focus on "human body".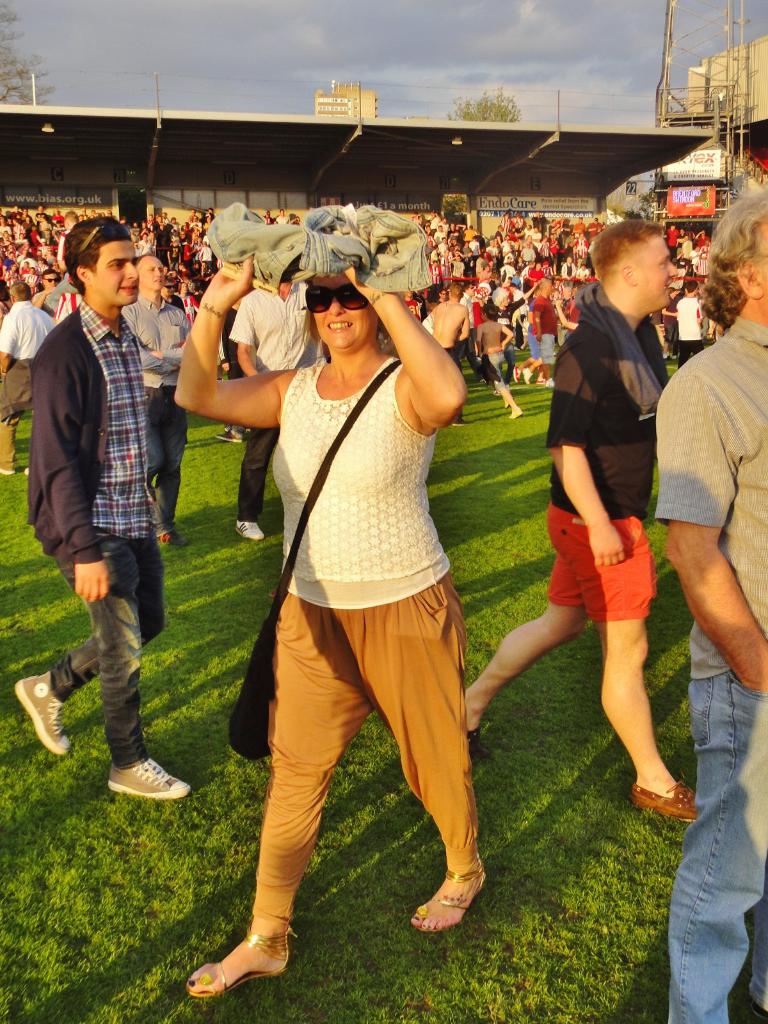
Focused at [x1=121, y1=251, x2=193, y2=550].
